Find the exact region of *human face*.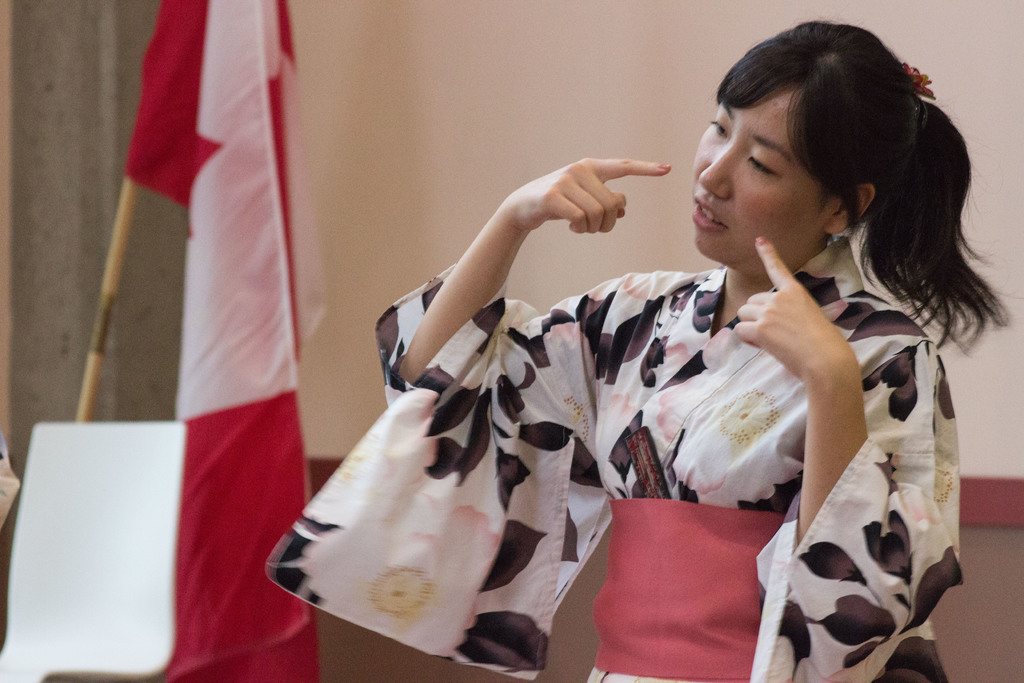
Exact region: [x1=686, y1=89, x2=834, y2=267].
